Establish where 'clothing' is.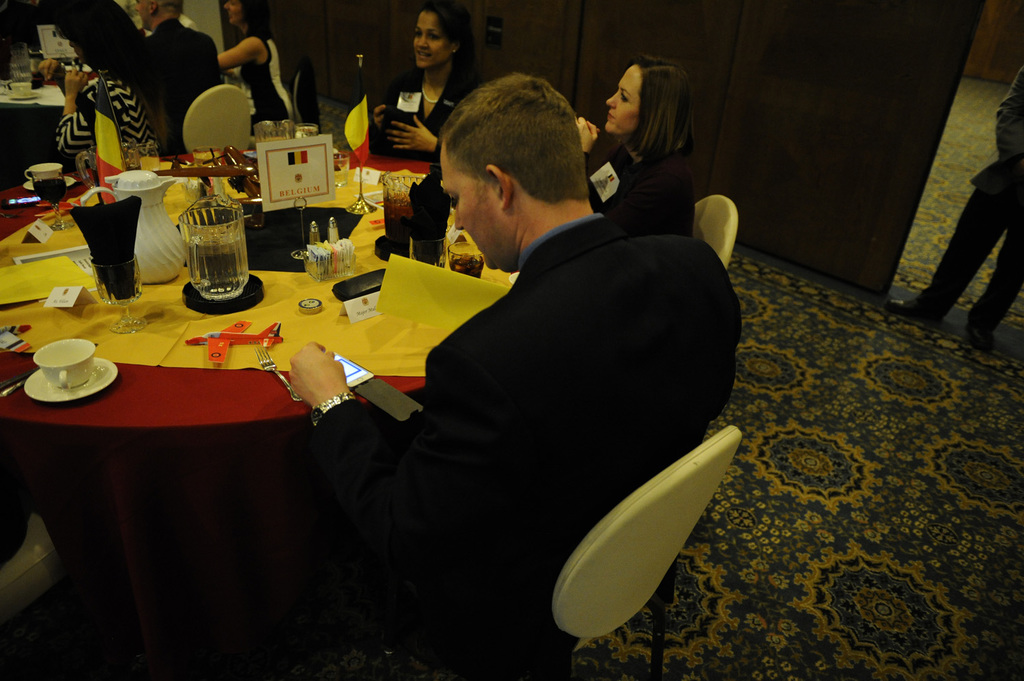
Established at box(910, 66, 1023, 338).
